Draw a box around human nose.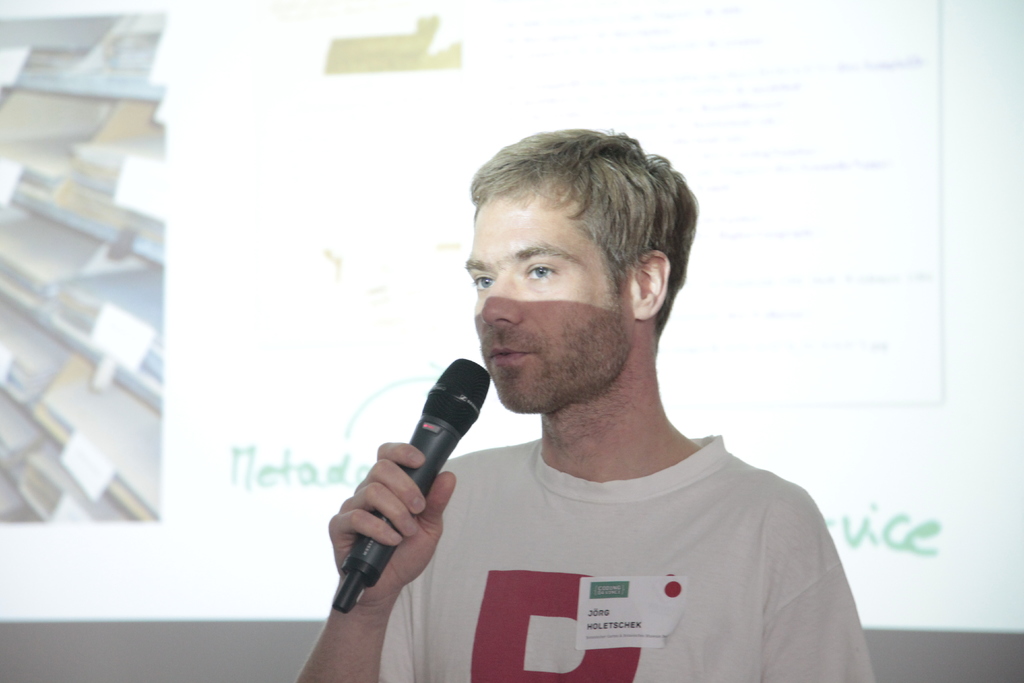
{"left": 477, "top": 273, "right": 524, "bottom": 325}.
